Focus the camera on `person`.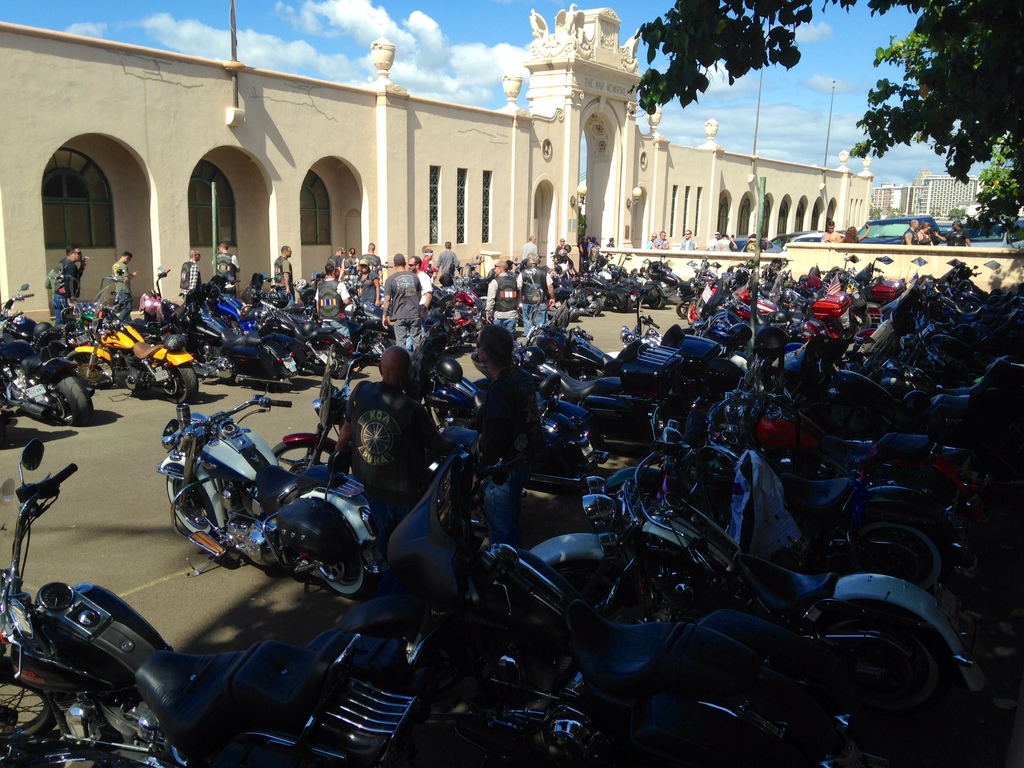
Focus region: rect(580, 237, 602, 255).
